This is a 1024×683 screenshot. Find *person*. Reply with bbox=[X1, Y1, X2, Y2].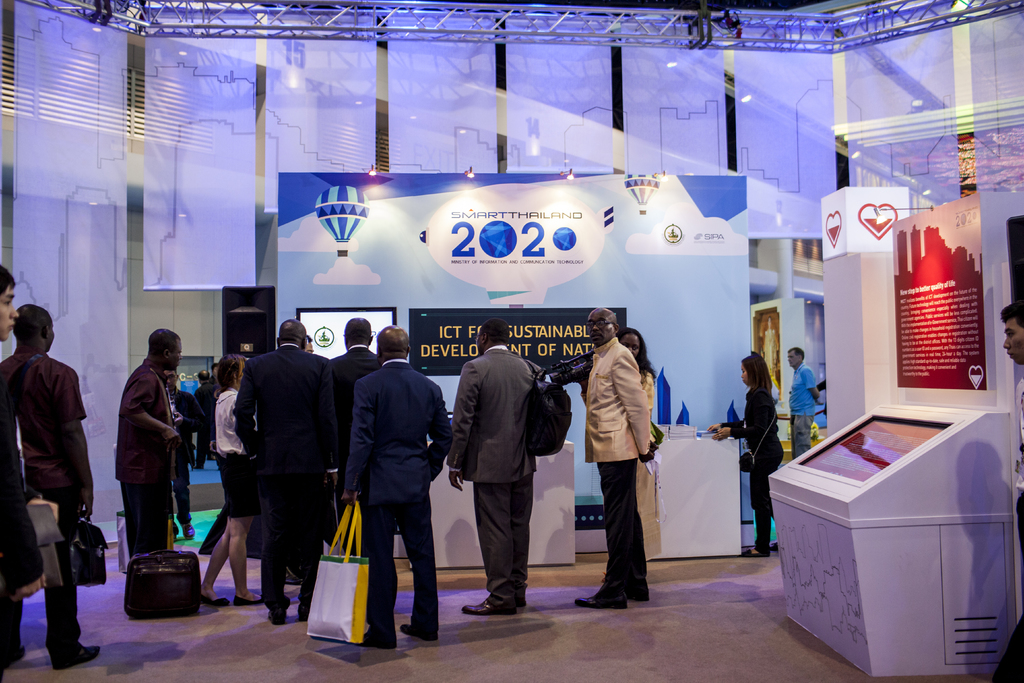
bbox=[103, 328, 183, 608].
